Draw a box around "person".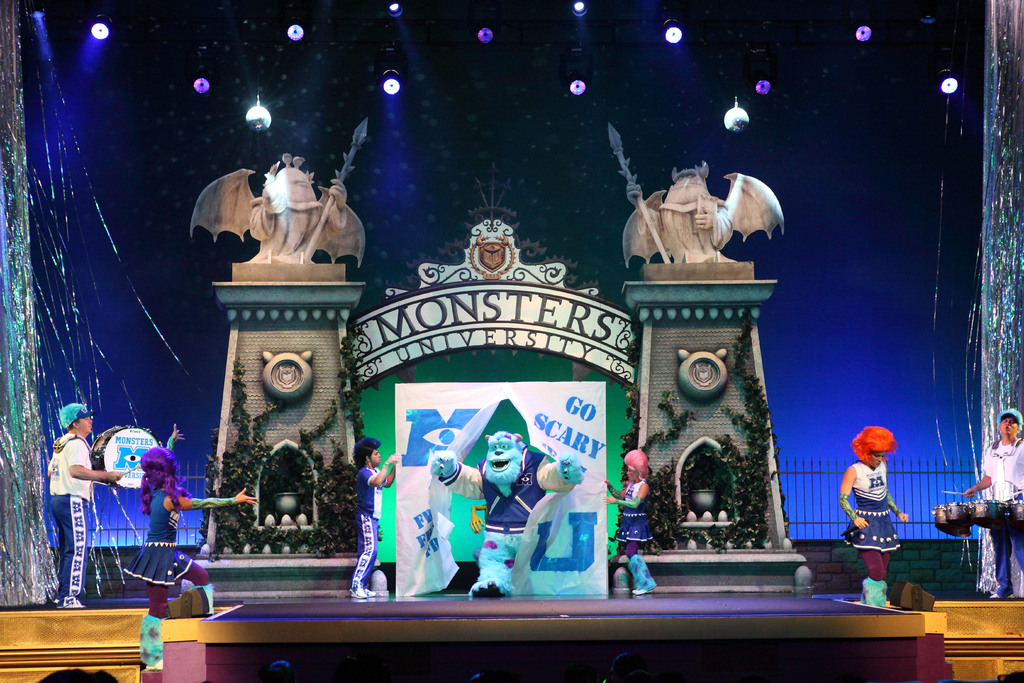
834 415 916 635.
